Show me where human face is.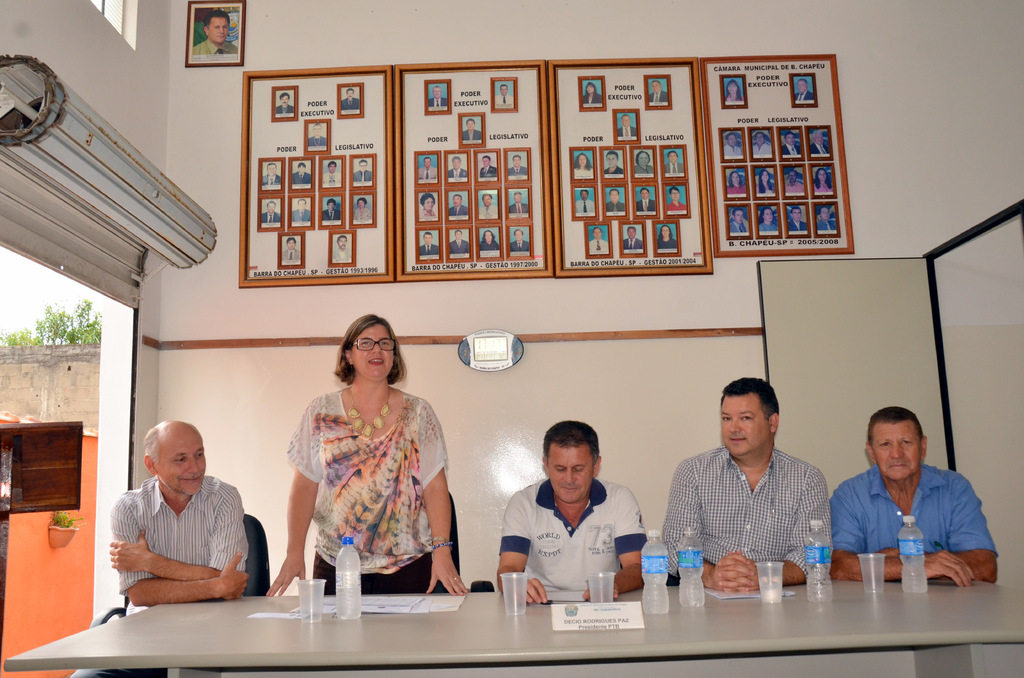
human face is at crop(724, 134, 737, 147).
